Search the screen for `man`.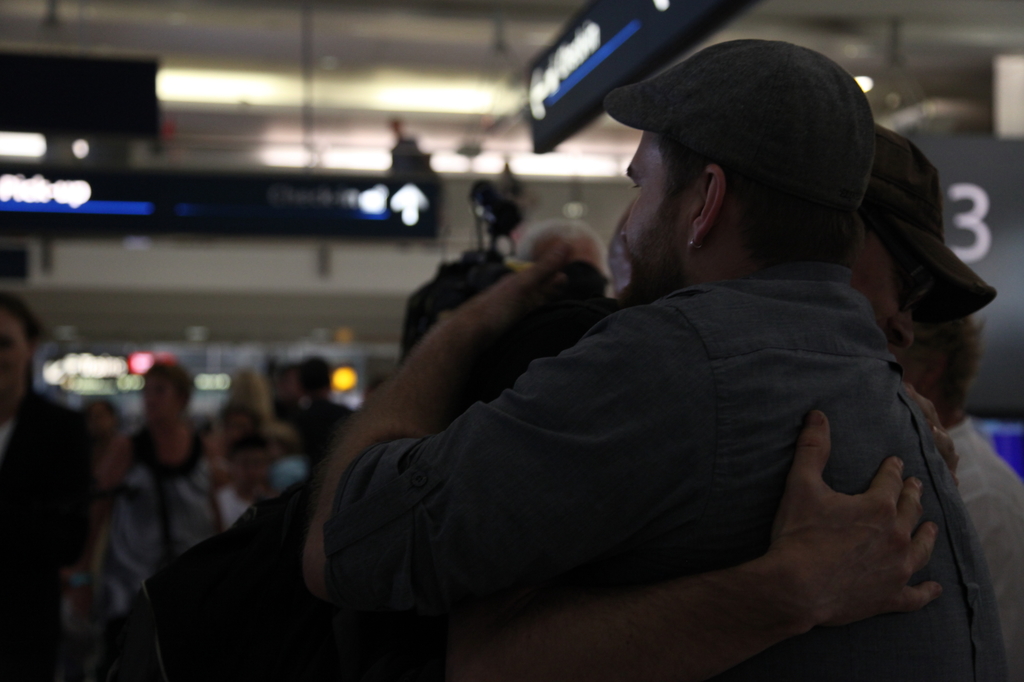
Found at [0, 286, 92, 681].
